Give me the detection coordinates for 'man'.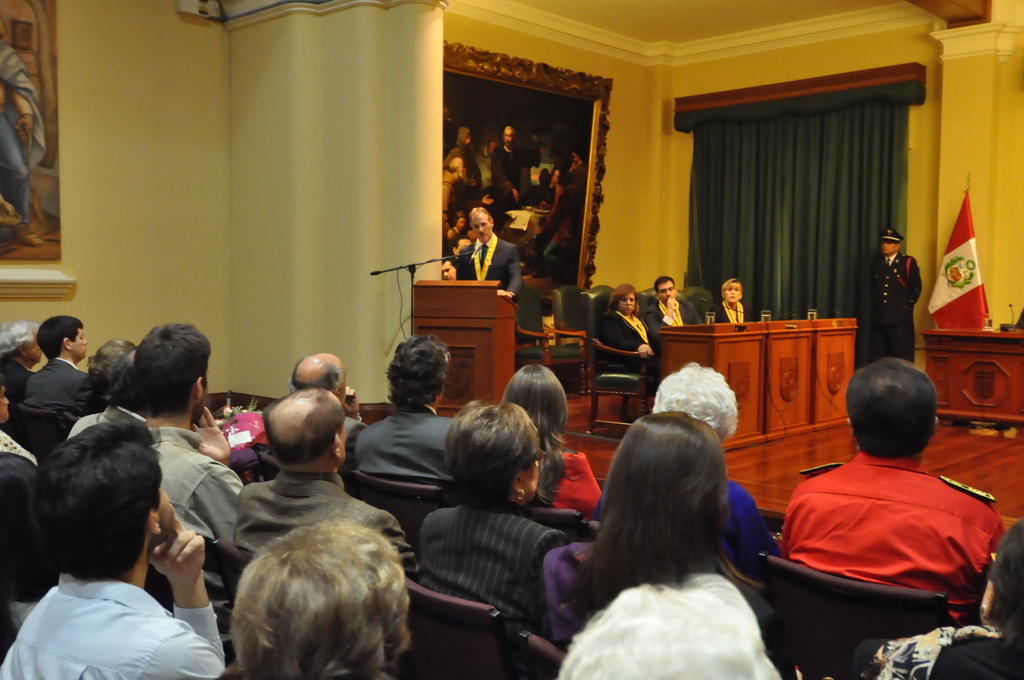
(771, 348, 1016, 657).
